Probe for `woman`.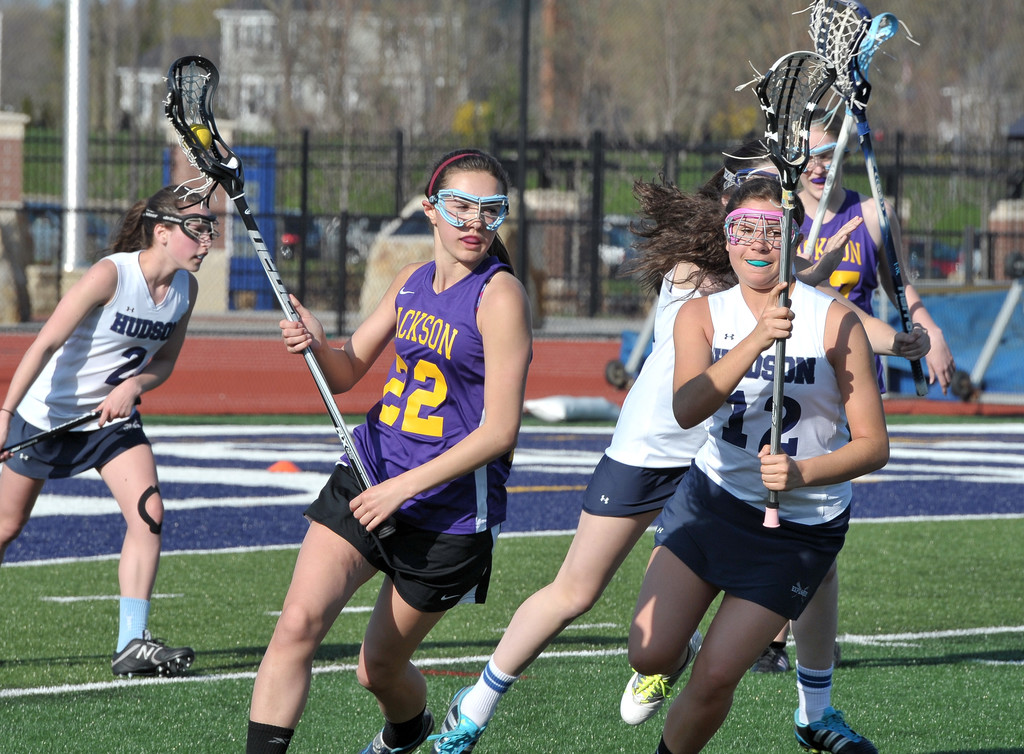
Probe result: region(425, 131, 934, 753).
